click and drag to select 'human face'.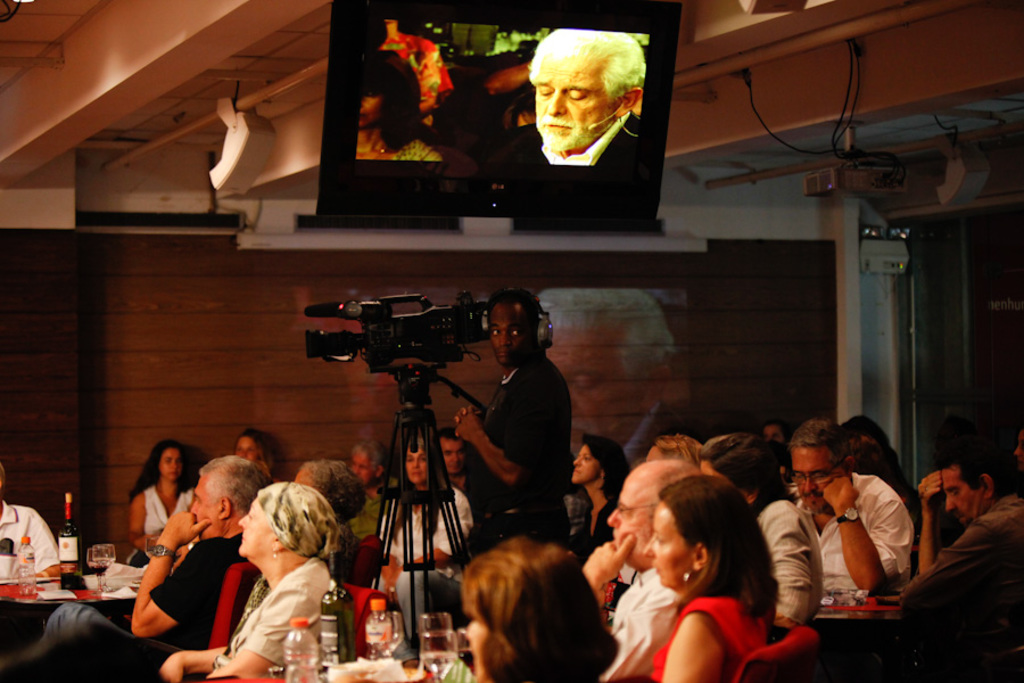
Selection: region(529, 39, 617, 150).
